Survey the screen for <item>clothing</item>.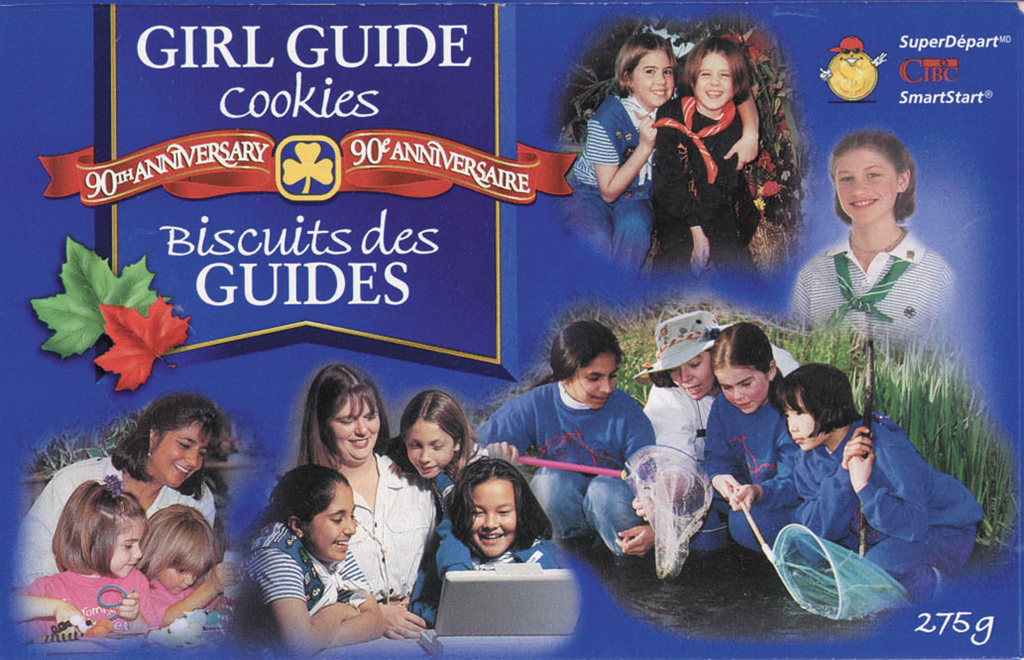
Survey found: x1=777, y1=173, x2=972, y2=503.
